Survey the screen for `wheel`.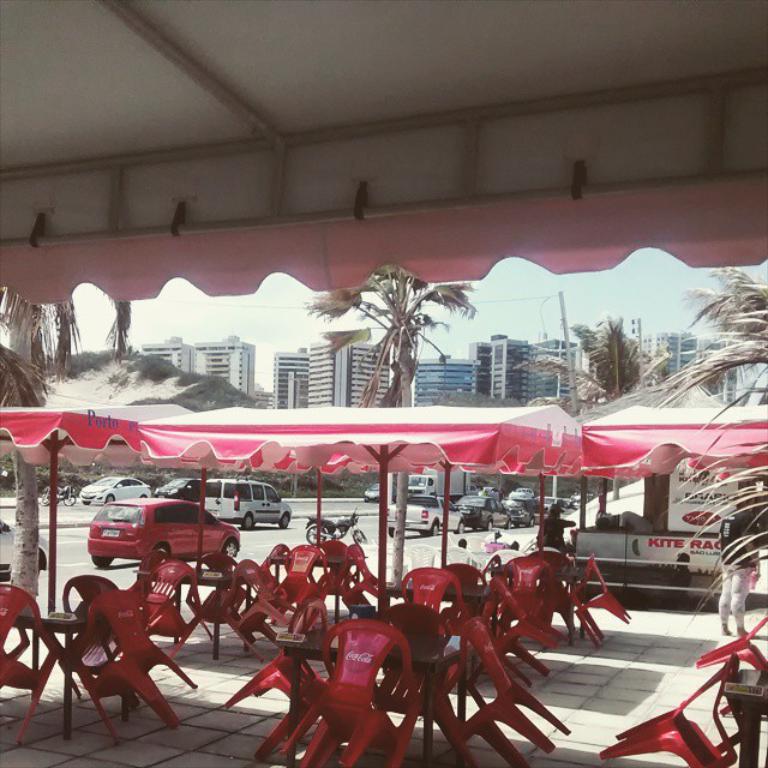
Survey found: (x1=426, y1=523, x2=443, y2=539).
